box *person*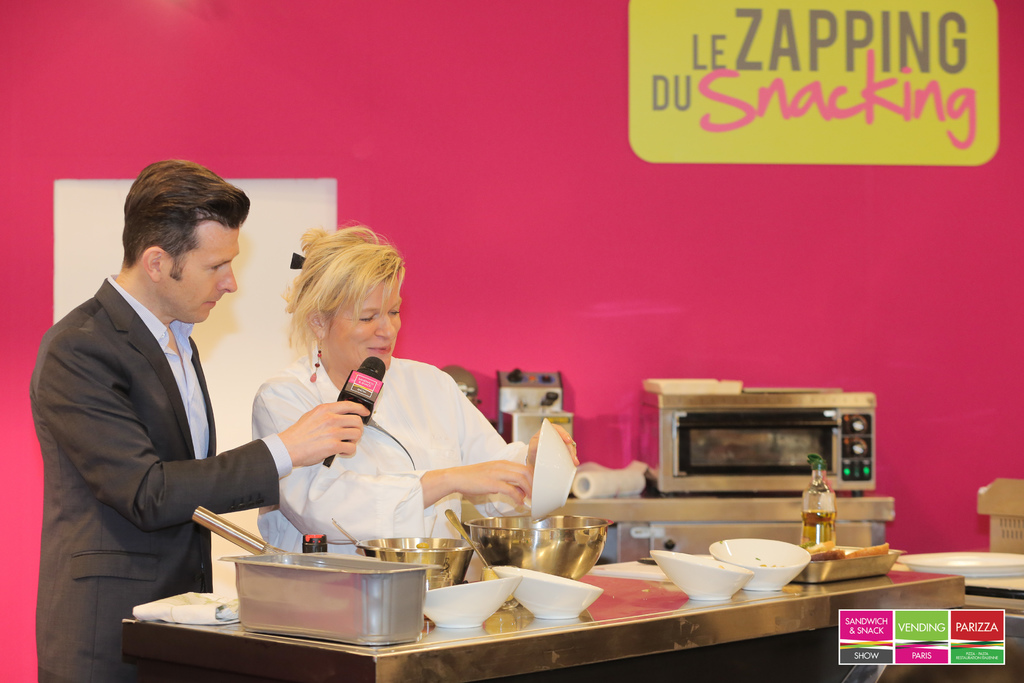
crop(43, 158, 292, 667)
